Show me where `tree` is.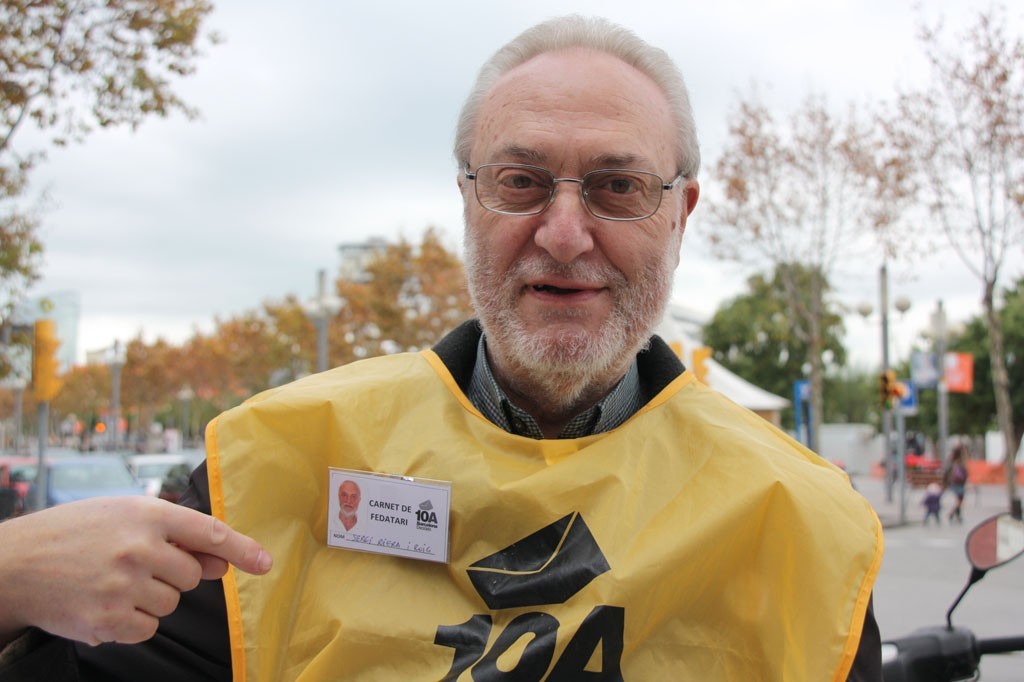
`tree` is at BBox(840, 21, 1023, 512).
